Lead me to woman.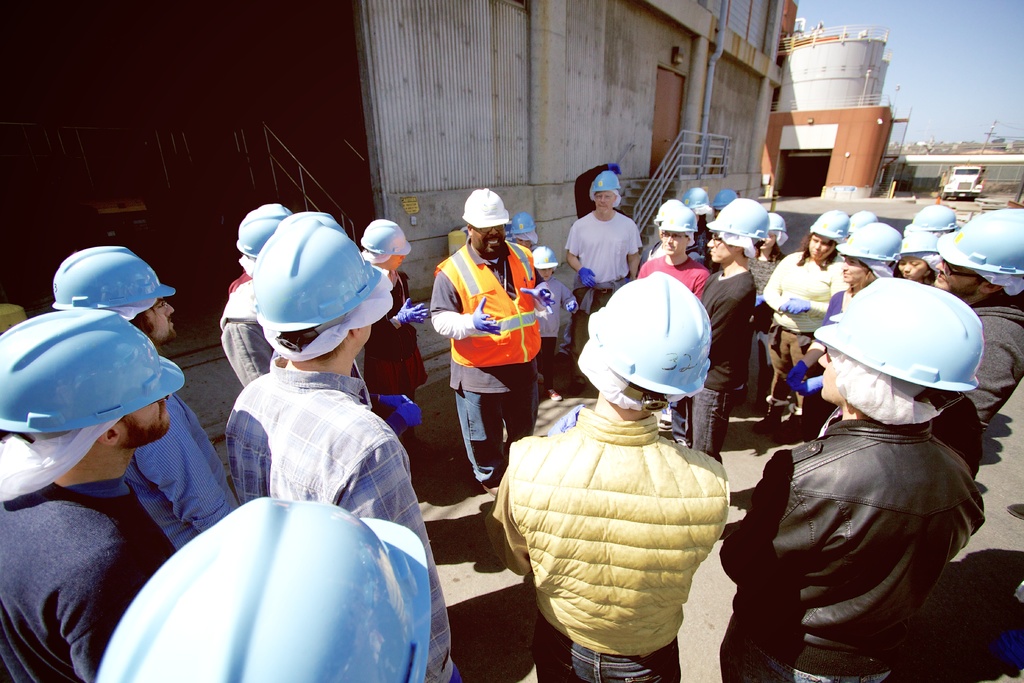
Lead to <box>790,226,891,441</box>.
